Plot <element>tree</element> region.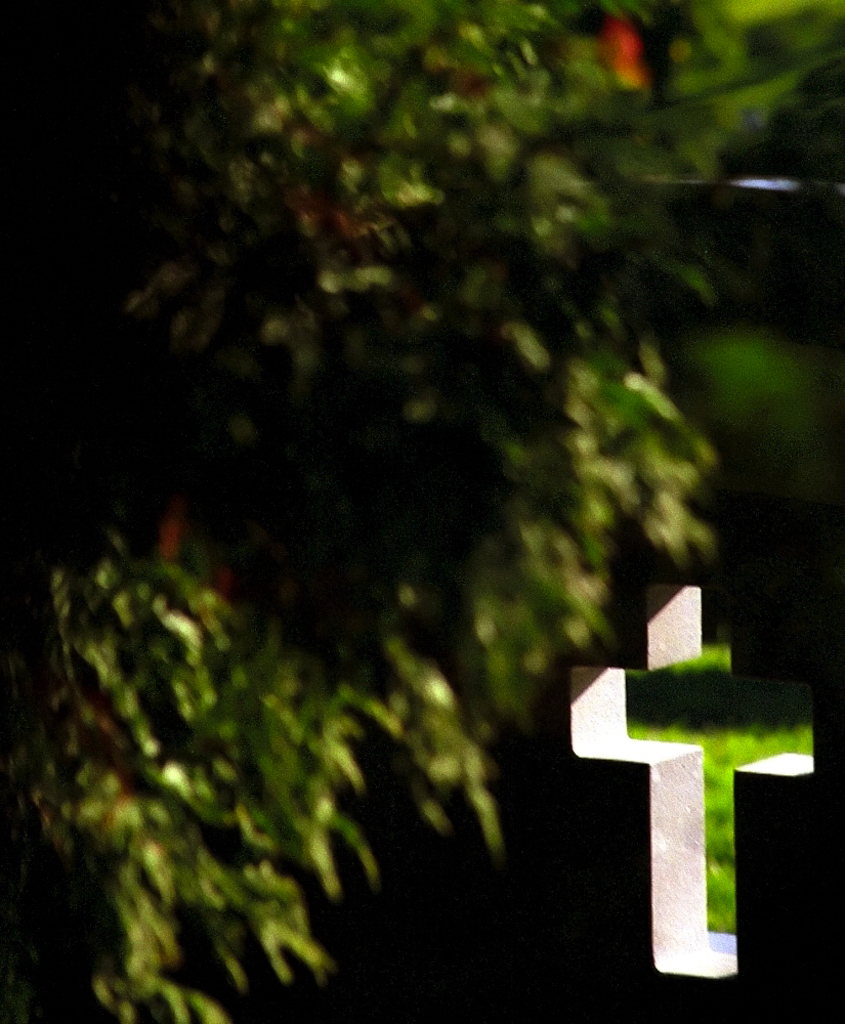
Plotted at detection(0, 0, 844, 947).
